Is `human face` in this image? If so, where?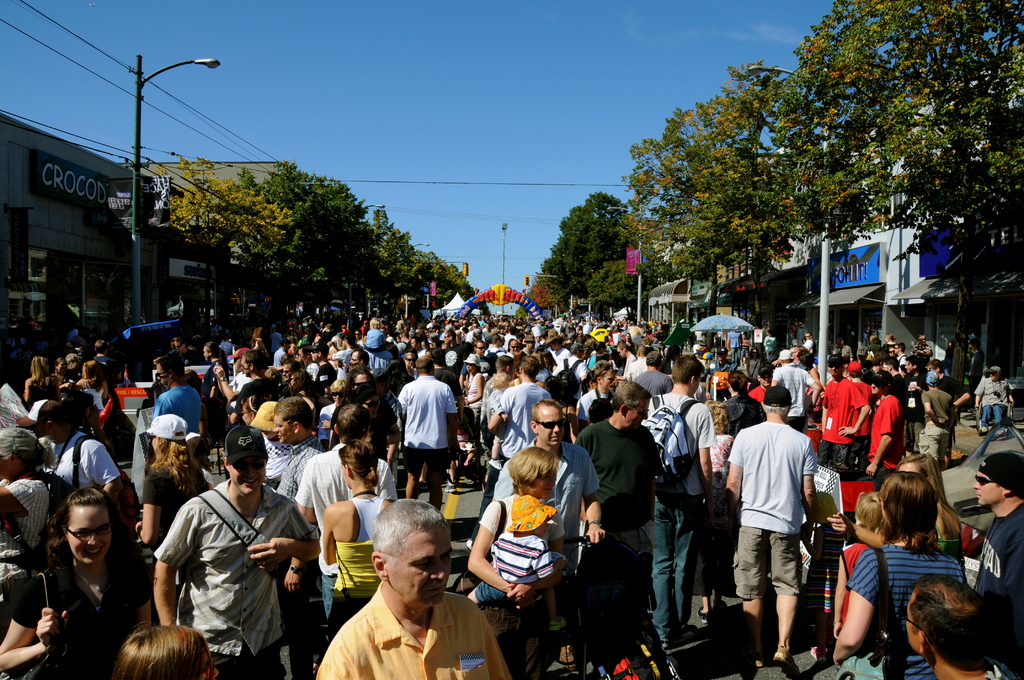
Yes, at left=350, top=350, right=358, bottom=365.
